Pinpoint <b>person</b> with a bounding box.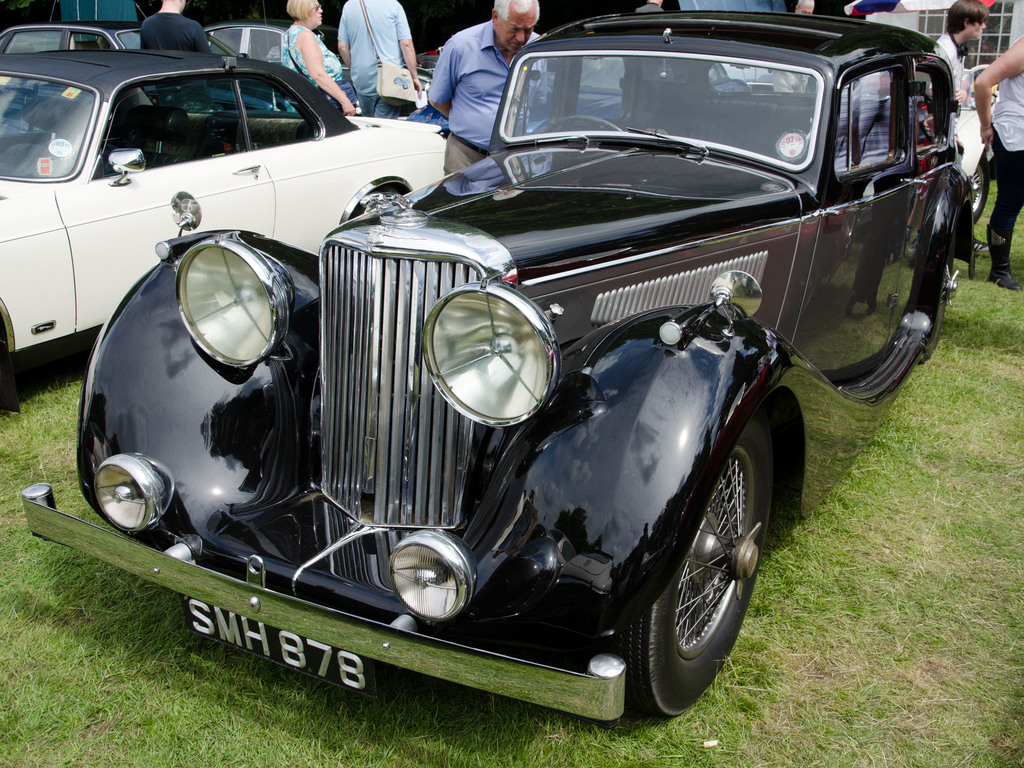
(925, 0, 997, 257).
